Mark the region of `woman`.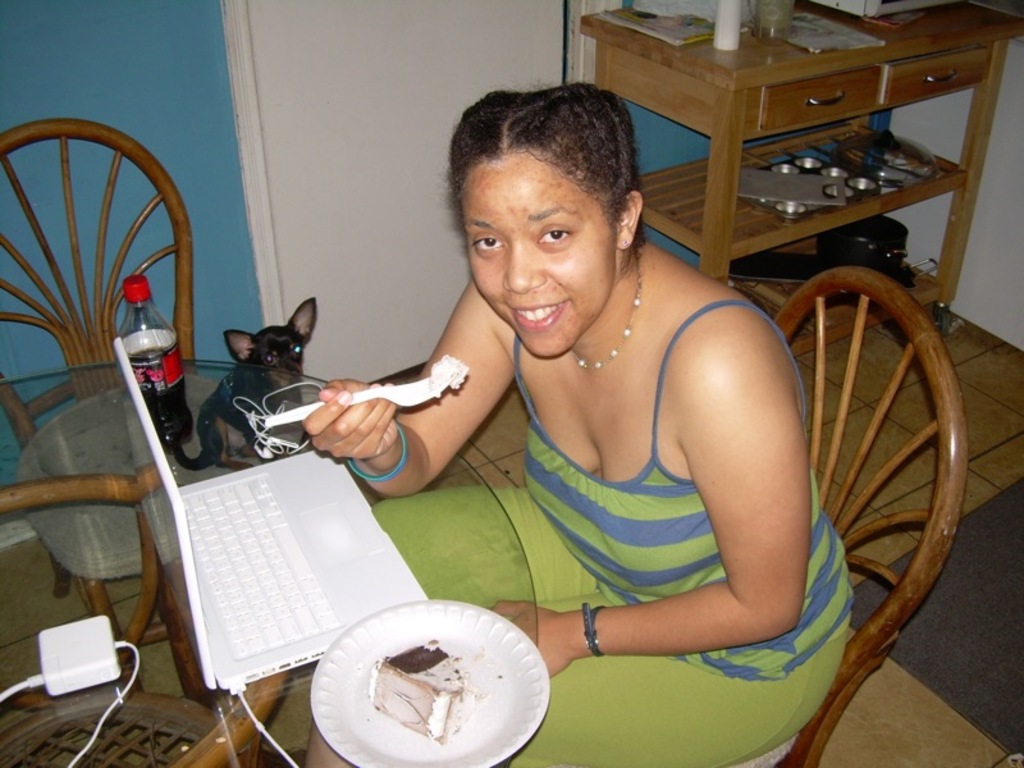
Region: 302,76,860,767.
